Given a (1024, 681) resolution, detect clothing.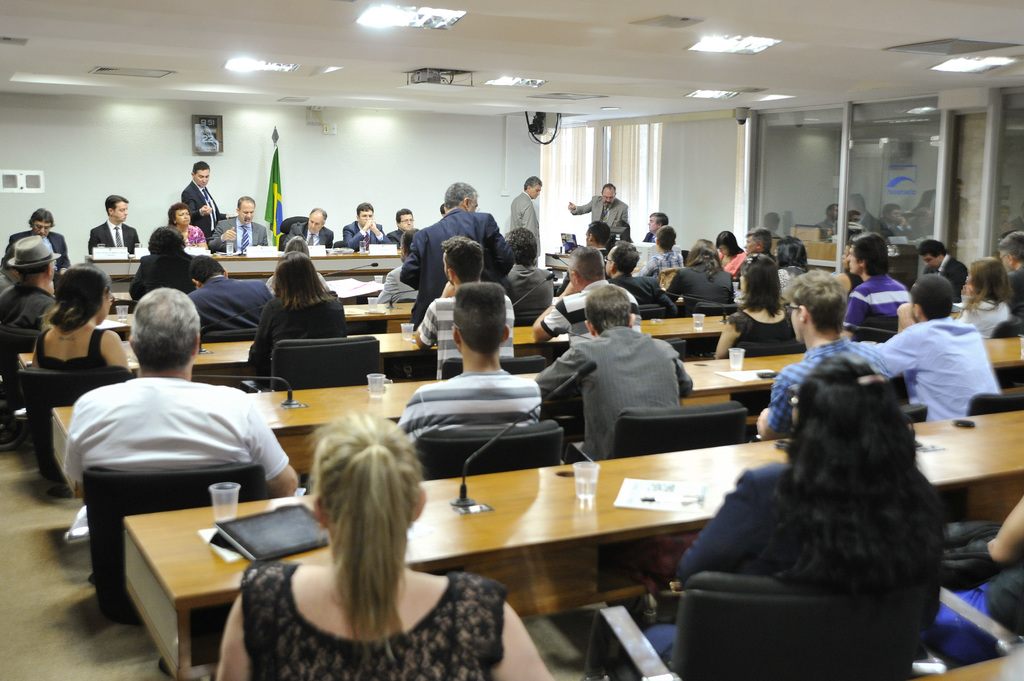
[35,324,132,401].
